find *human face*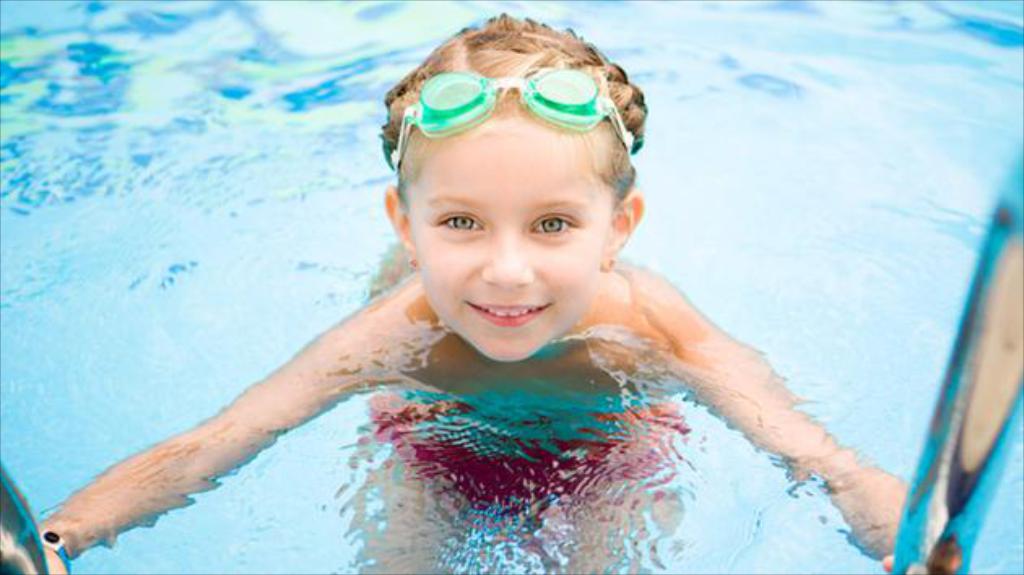
box=[403, 112, 613, 362]
